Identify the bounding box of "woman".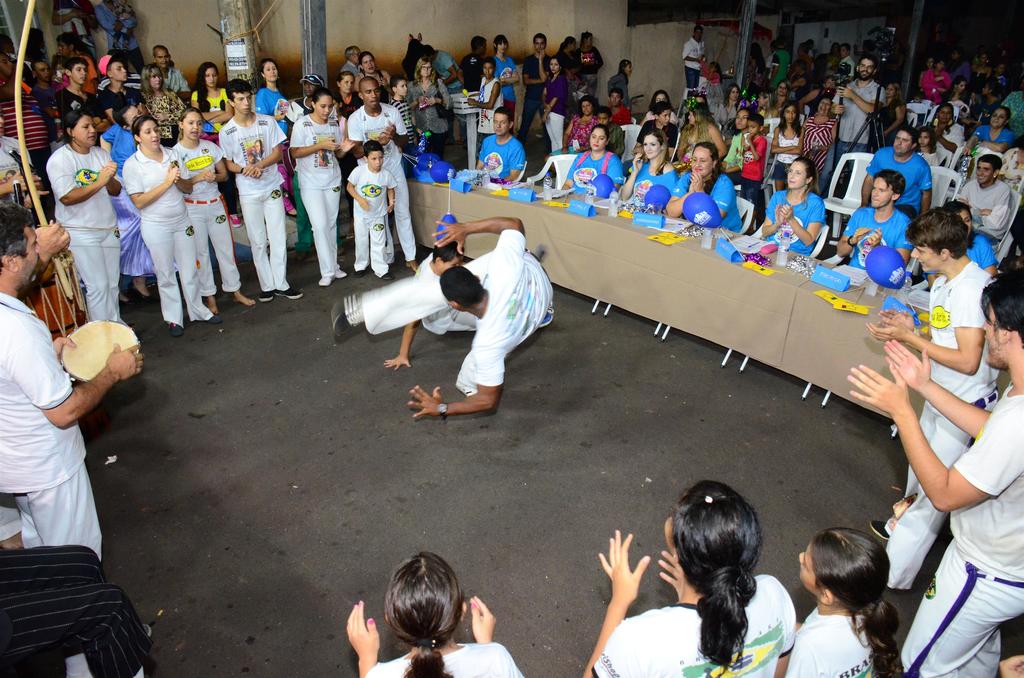
919:63:950:101.
